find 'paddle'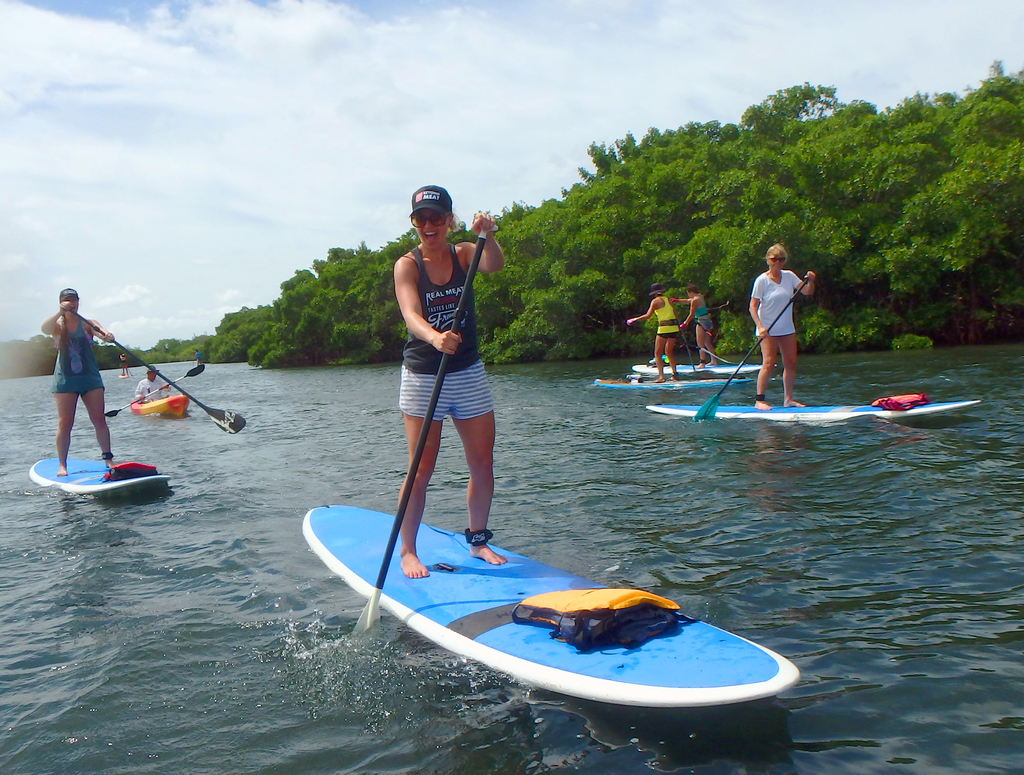
BBox(354, 229, 501, 635)
